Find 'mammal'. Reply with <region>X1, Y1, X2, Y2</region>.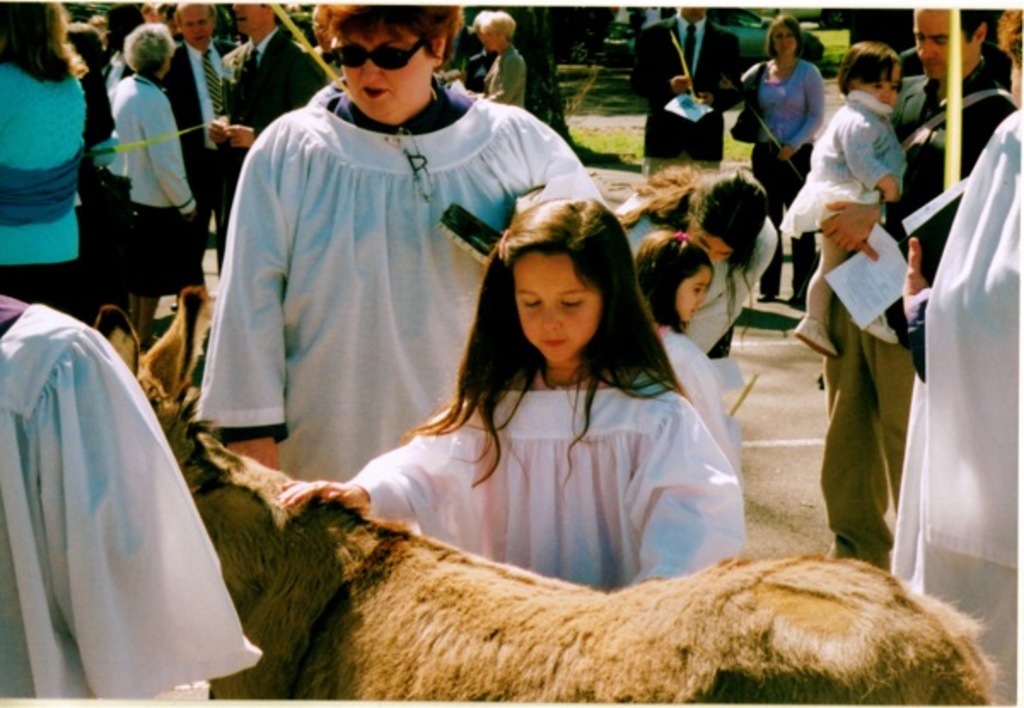
<region>637, 227, 753, 495</region>.
